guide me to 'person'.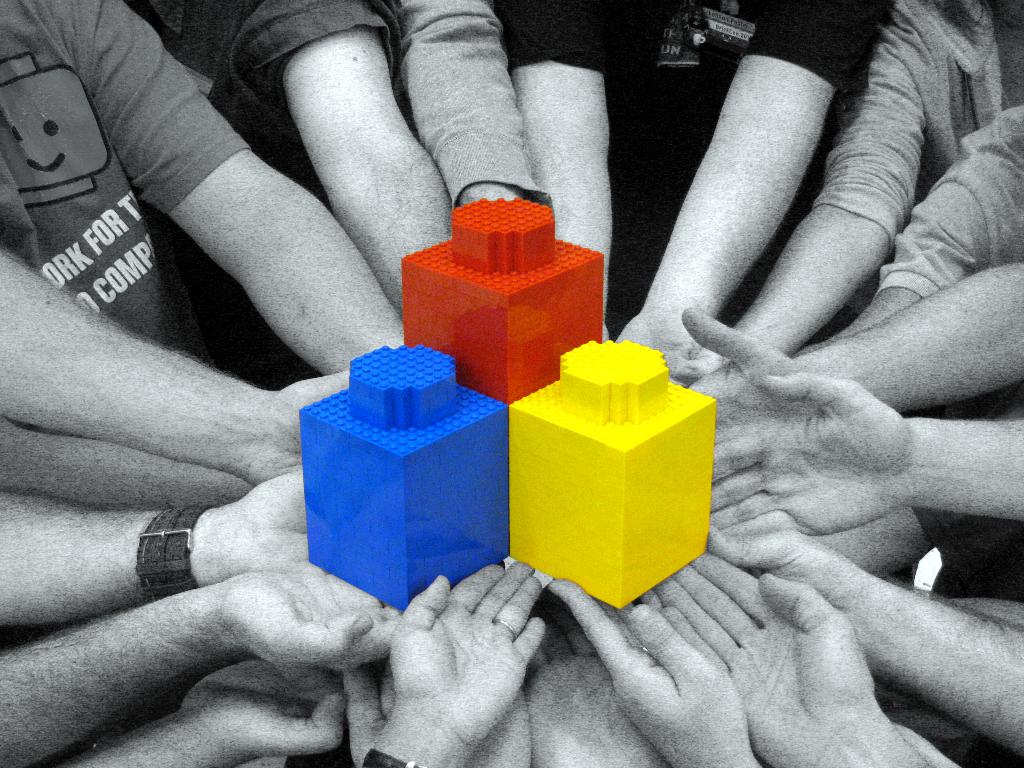
Guidance: 488, 0, 895, 383.
